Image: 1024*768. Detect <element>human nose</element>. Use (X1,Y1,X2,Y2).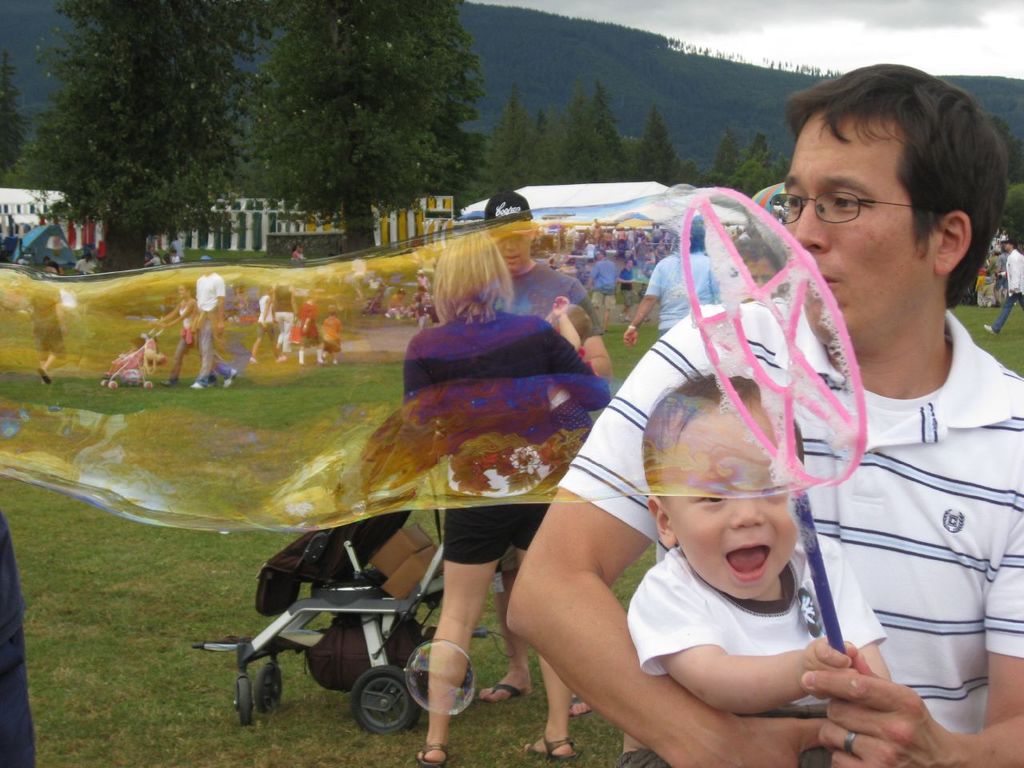
(729,494,766,532).
